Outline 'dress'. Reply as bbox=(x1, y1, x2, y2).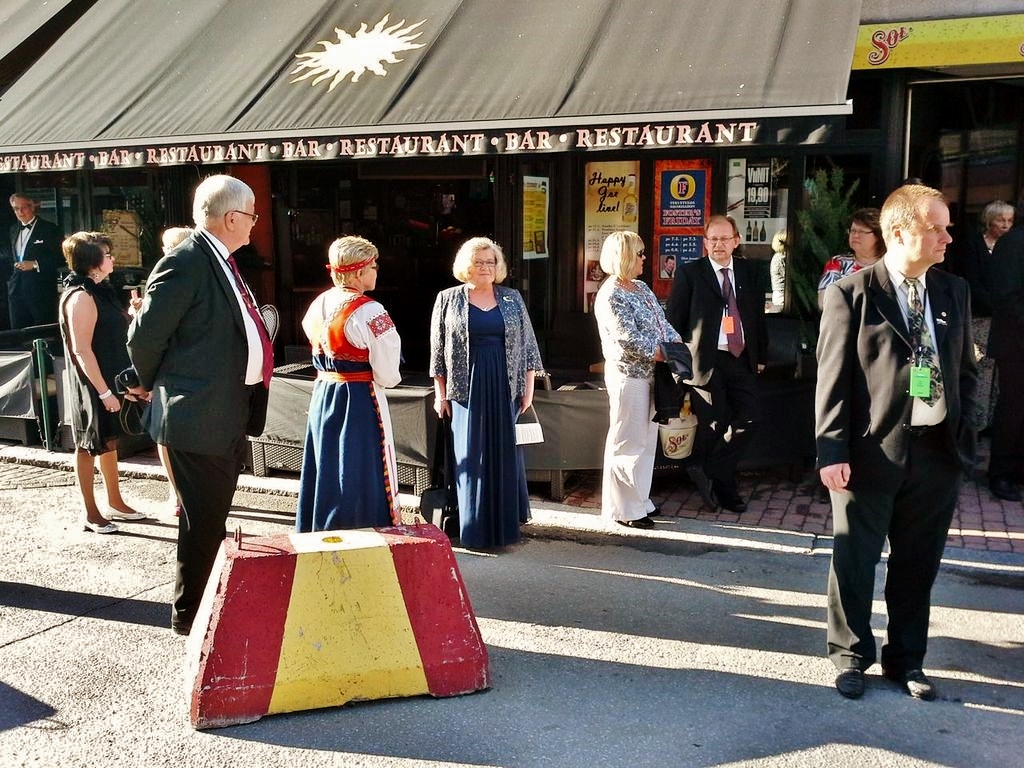
bbox=(290, 299, 433, 535).
